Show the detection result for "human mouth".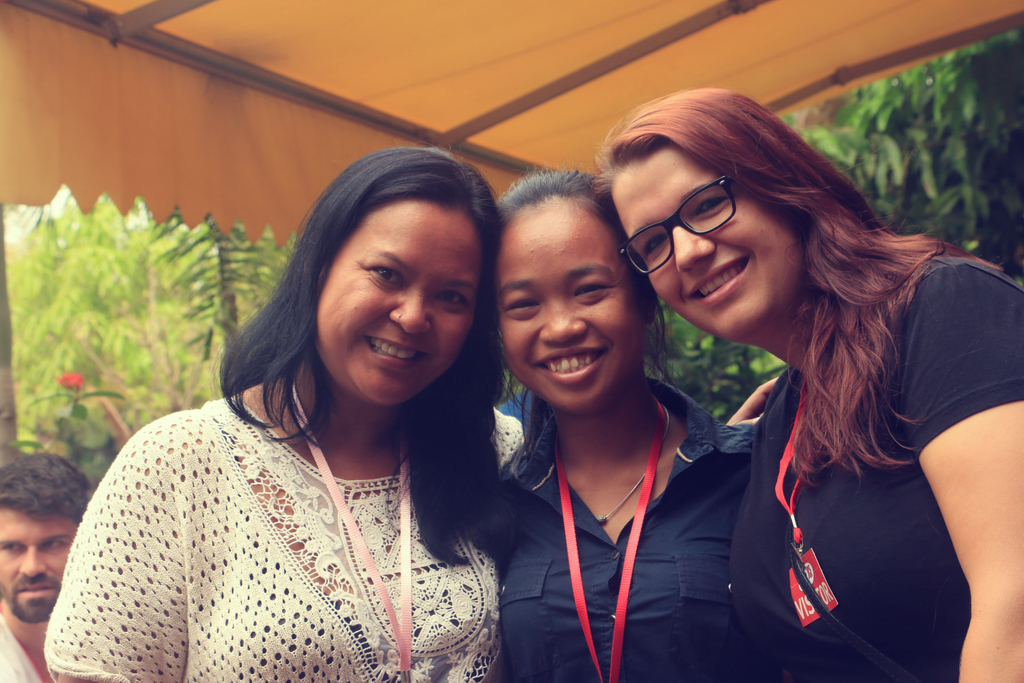
bbox=(15, 575, 60, 604).
